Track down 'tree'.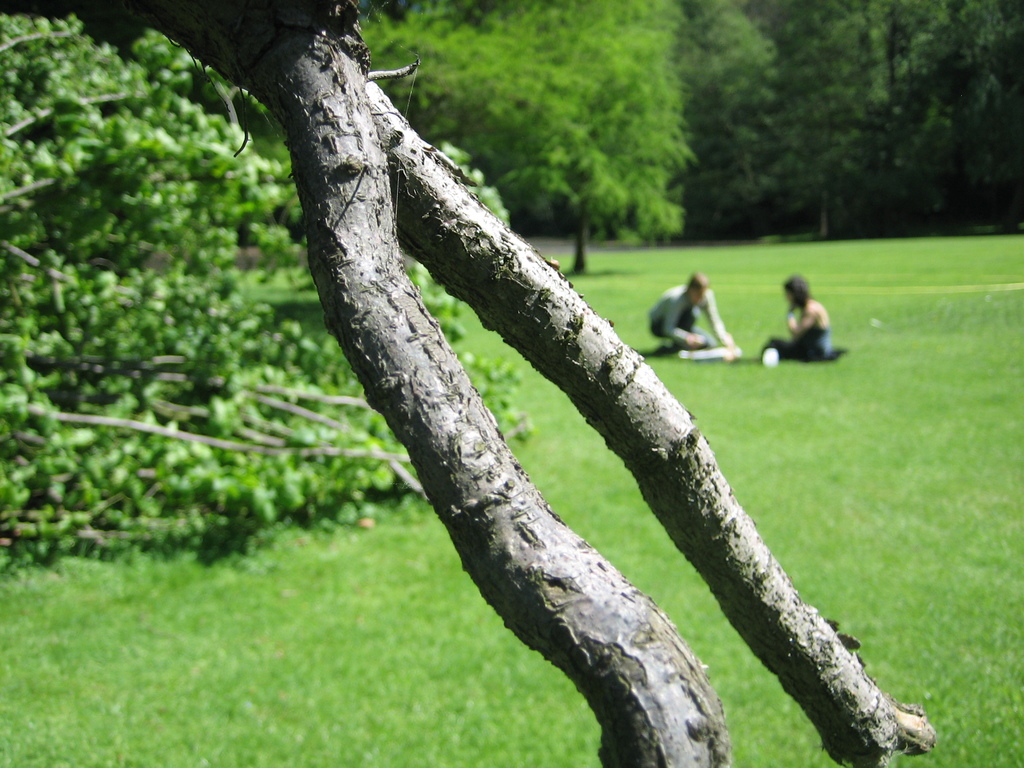
Tracked to {"x1": 0, "y1": 3, "x2": 936, "y2": 767}.
